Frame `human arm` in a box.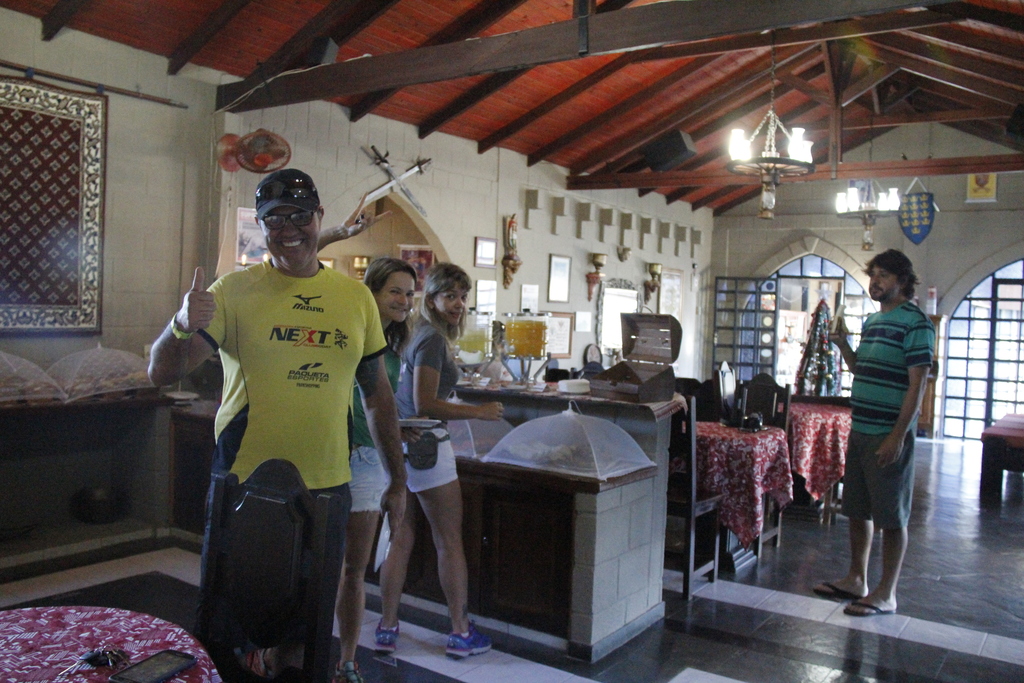
[x1=874, y1=328, x2=936, y2=468].
